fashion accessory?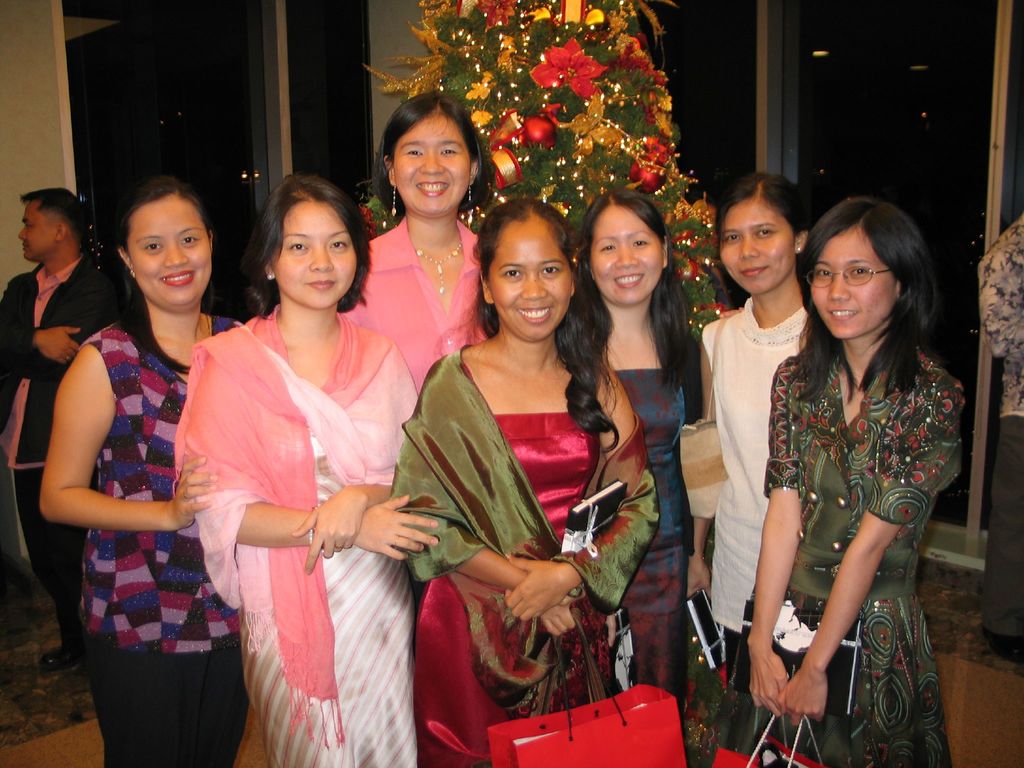
x1=308, y1=525, x2=316, y2=544
